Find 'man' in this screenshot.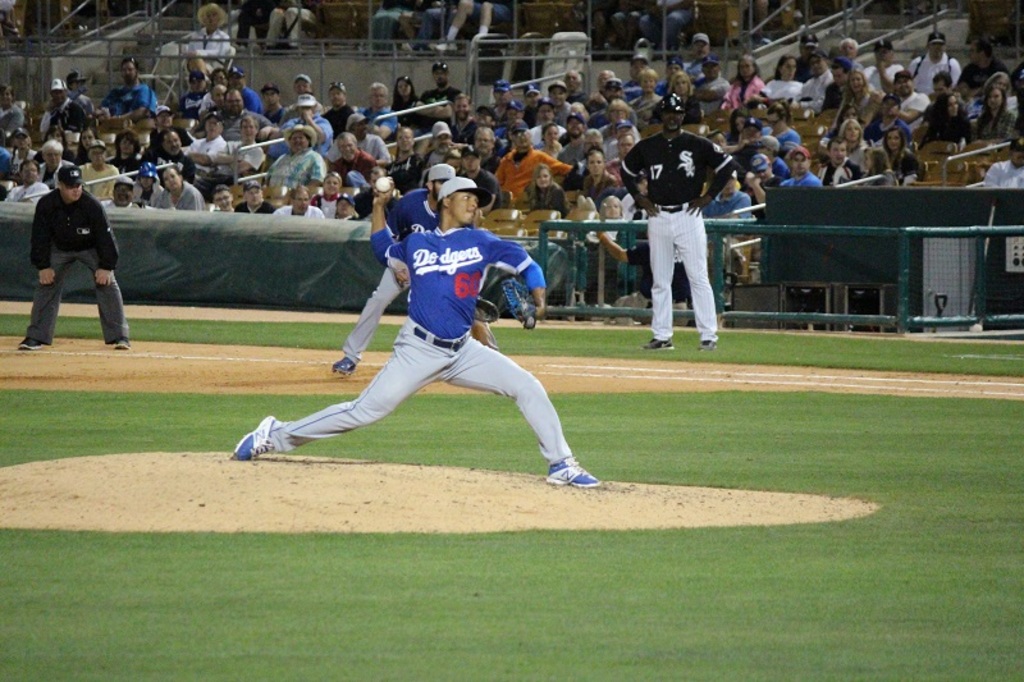
The bounding box for 'man' is [left=969, top=49, right=1011, bottom=95].
